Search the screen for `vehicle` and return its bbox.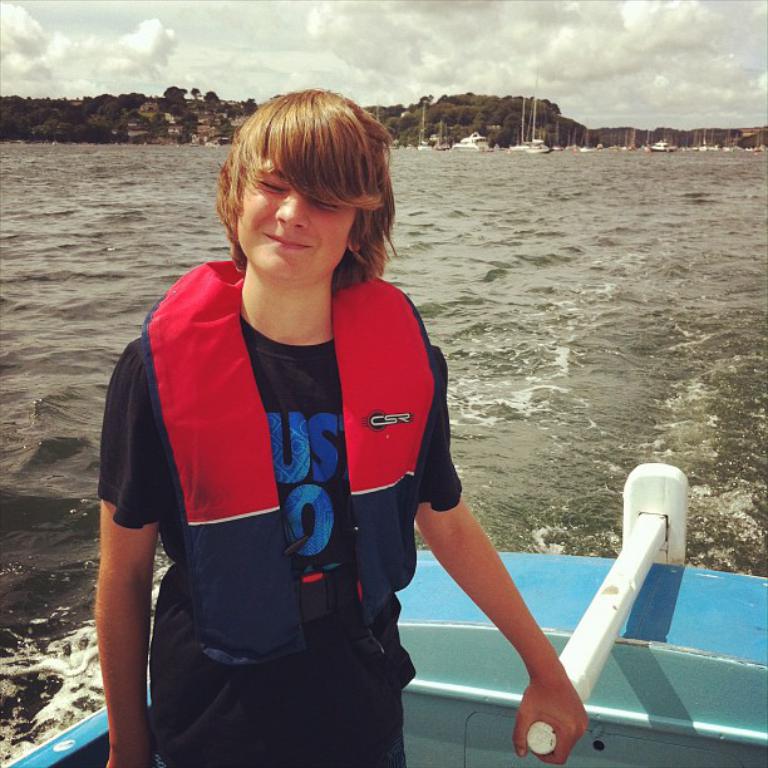
Found: 451 128 491 154.
